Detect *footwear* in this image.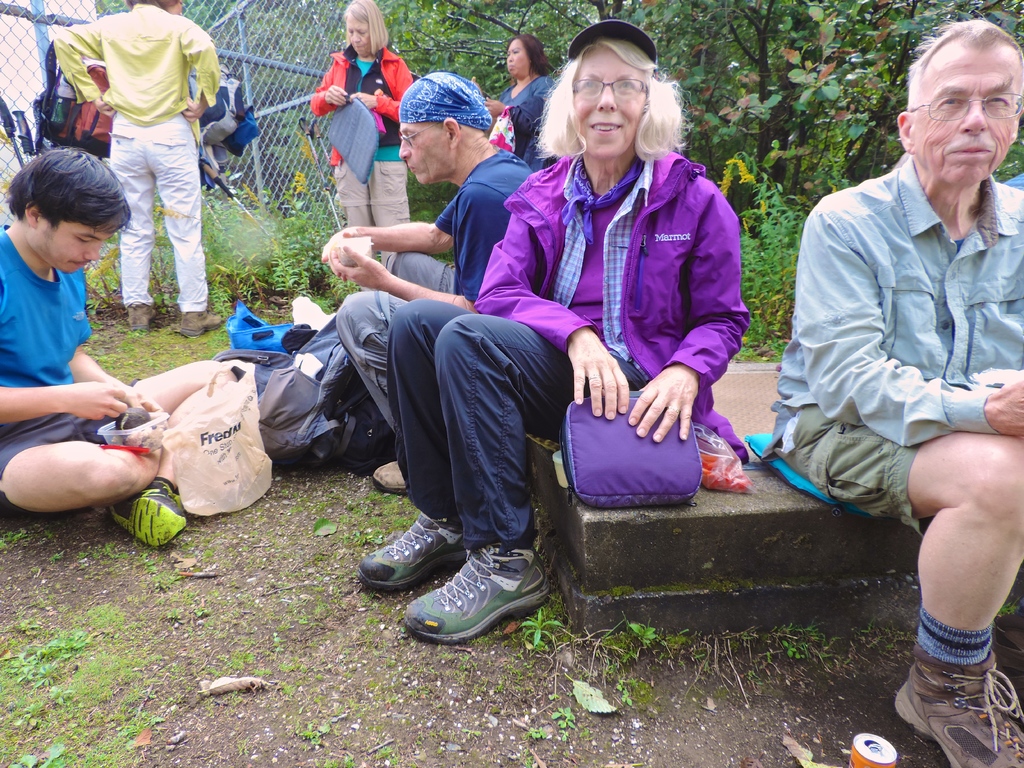
Detection: select_region(365, 522, 462, 591).
